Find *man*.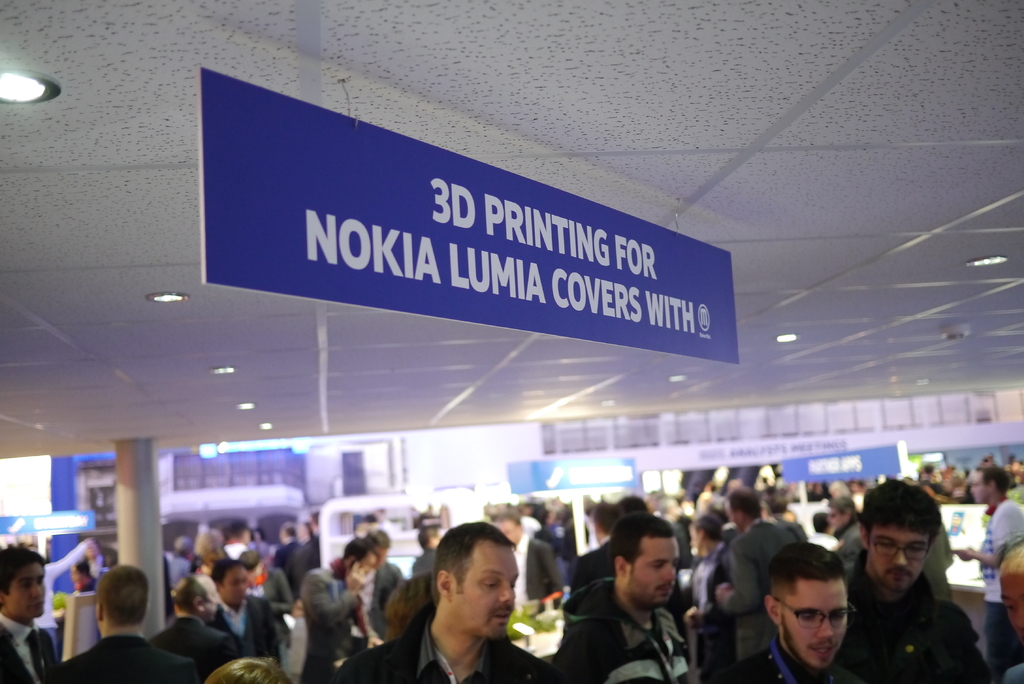
x1=0, y1=541, x2=63, y2=683.
